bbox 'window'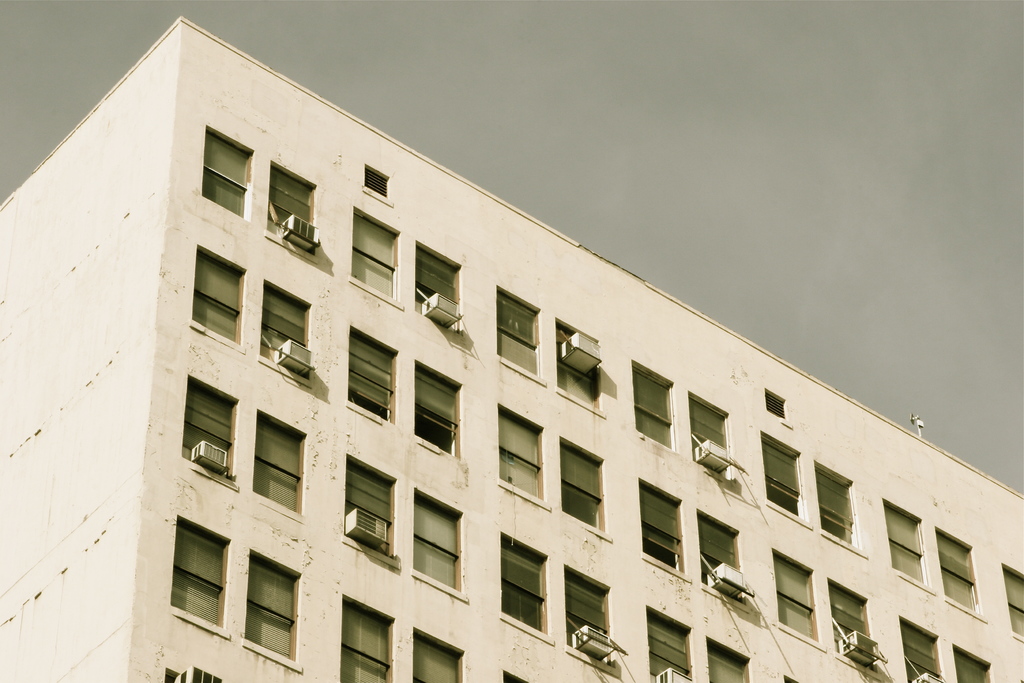
<region>937, 529, 988, 621</region>
